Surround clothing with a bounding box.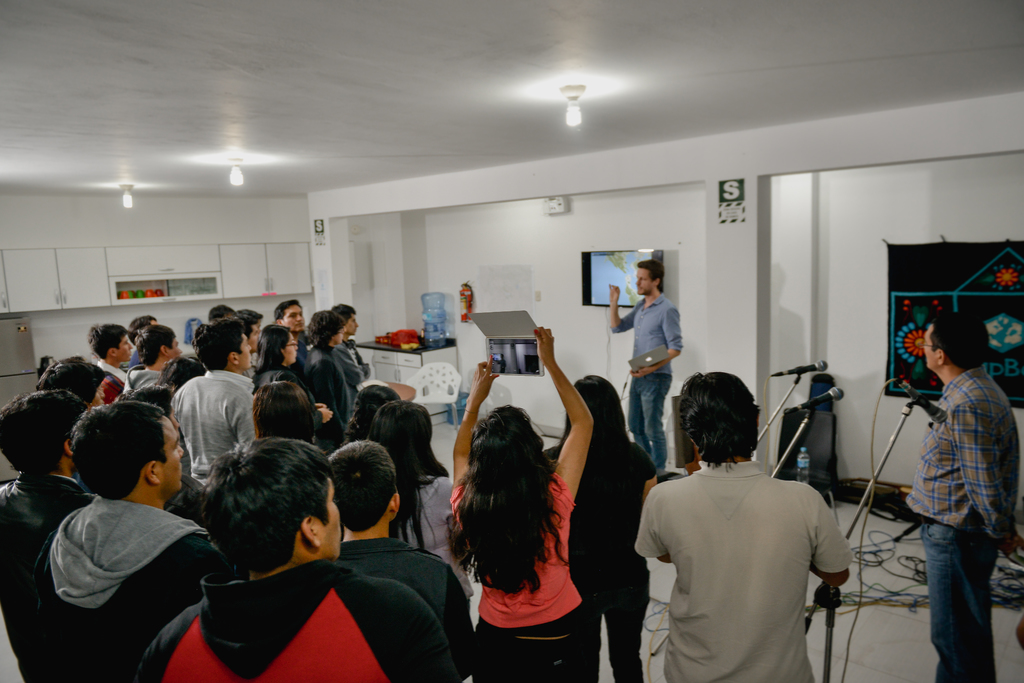
[255,350,324,414].
